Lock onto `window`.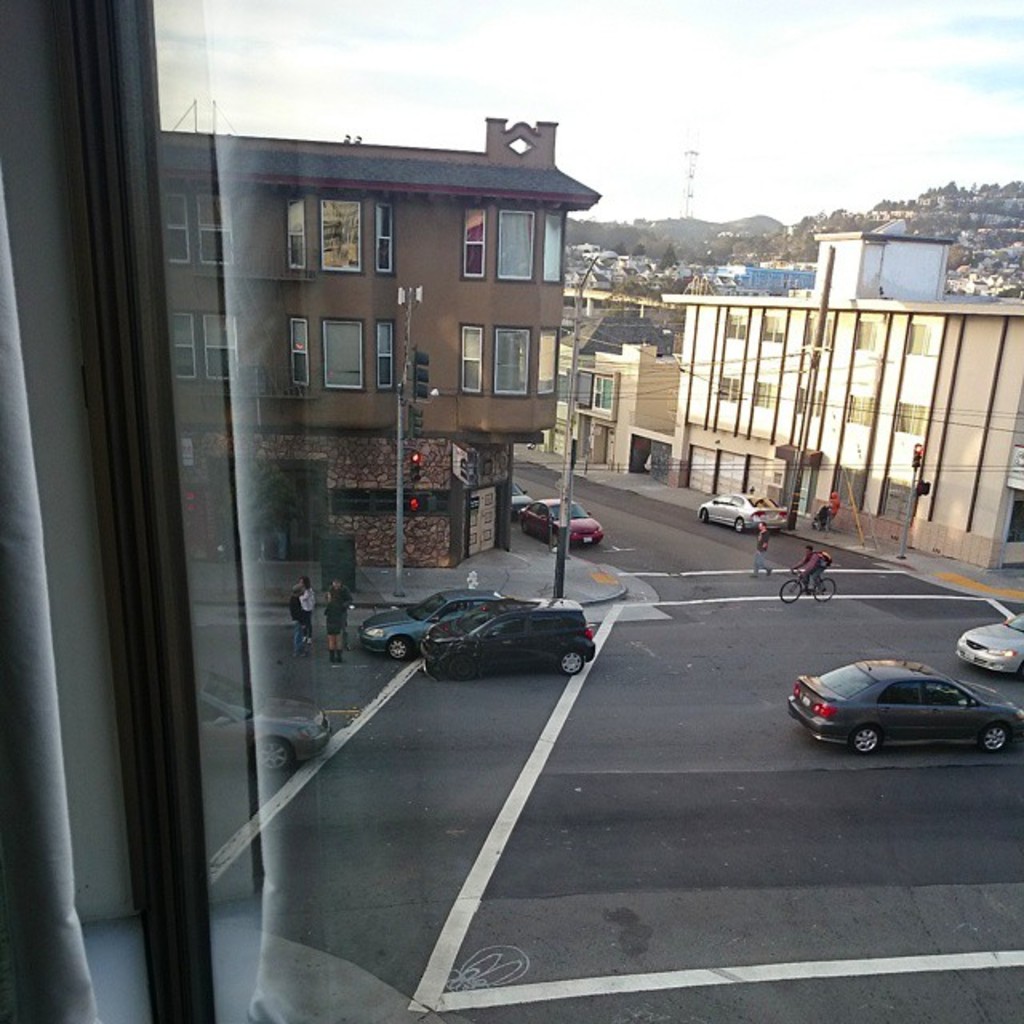
Locked: 378,202,395,272.
